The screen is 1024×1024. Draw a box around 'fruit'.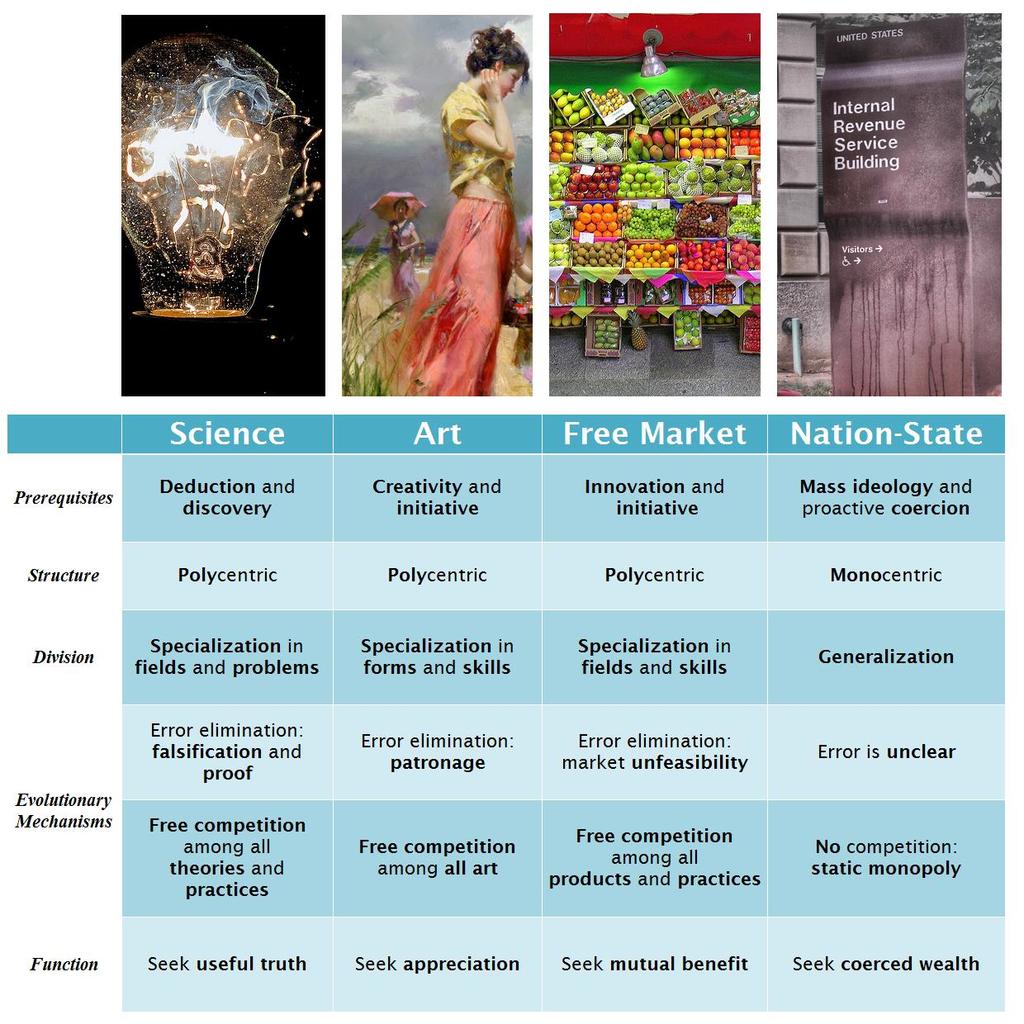
crop(626, 244, 679, 267).
